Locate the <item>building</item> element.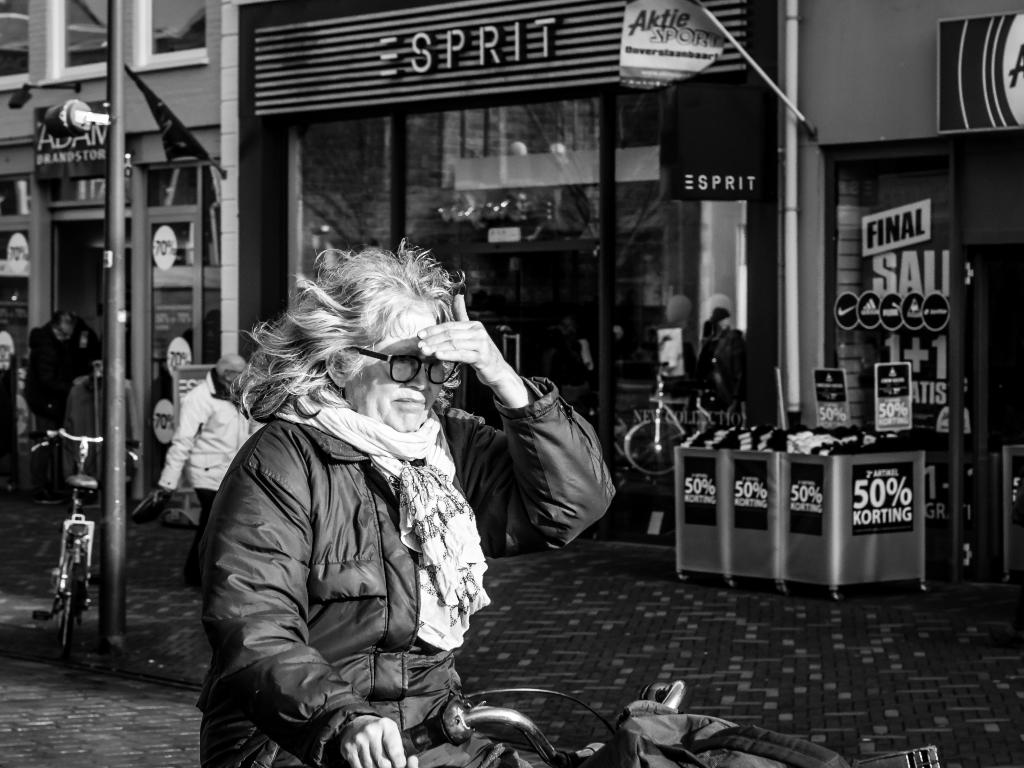
Element bbox: box(783, 0, 1023, 583).
